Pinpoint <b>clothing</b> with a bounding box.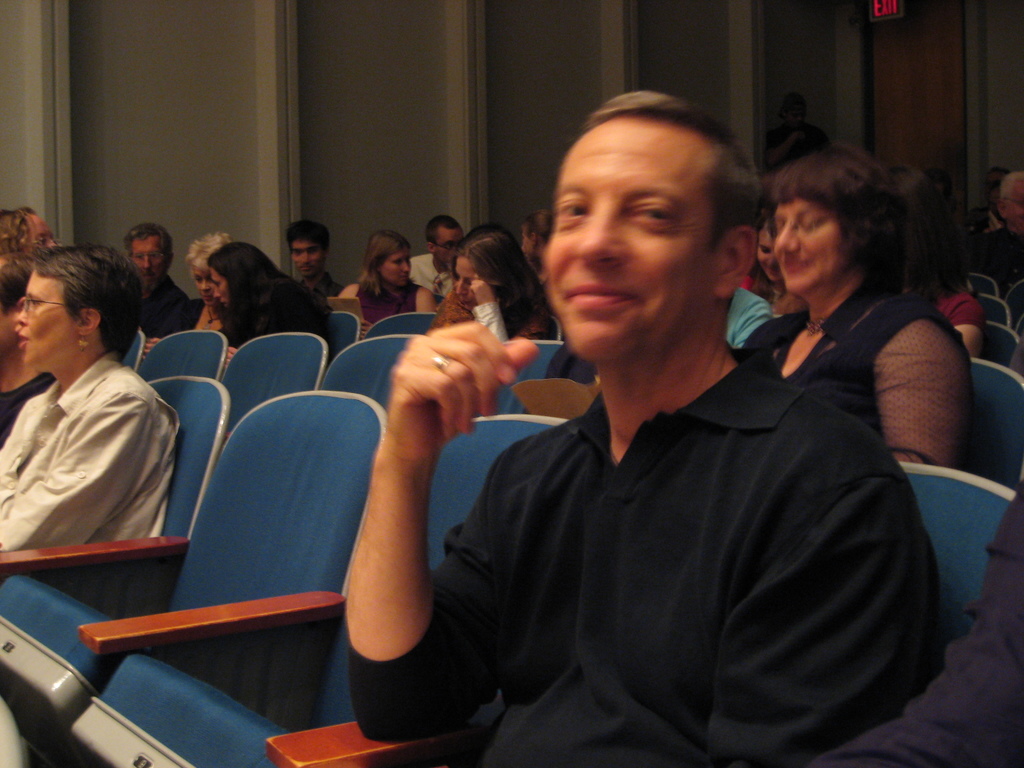
Rect(223, 271, 341, 375).
